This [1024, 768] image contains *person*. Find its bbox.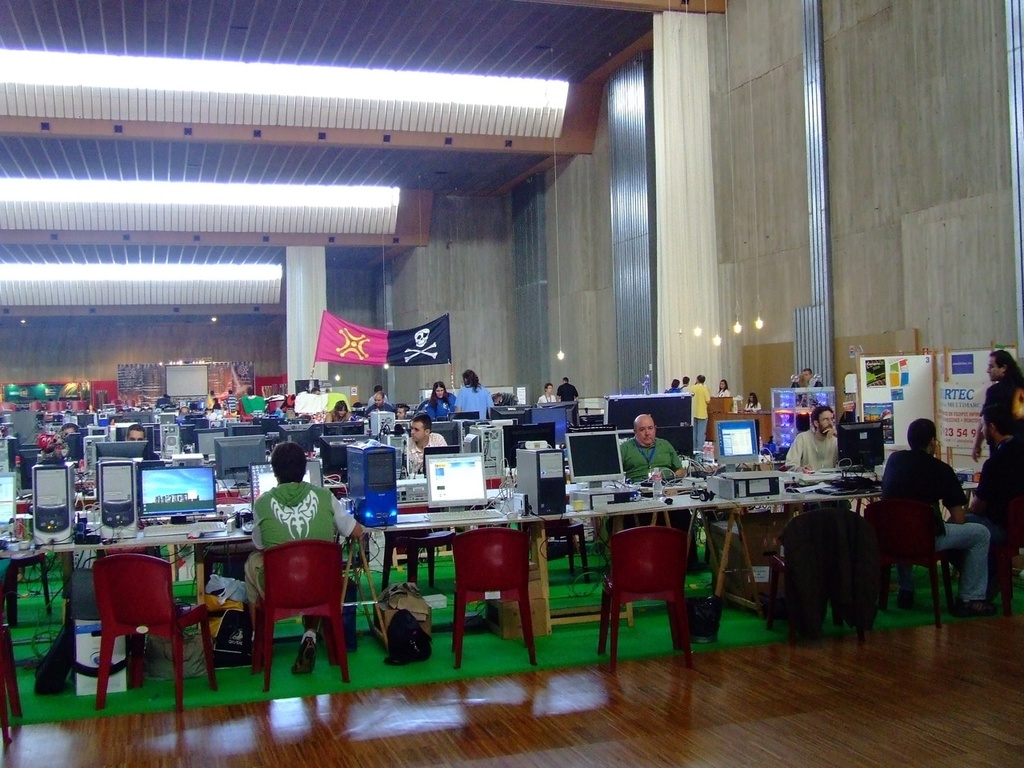
bbox(242, 443, 374, 648).
